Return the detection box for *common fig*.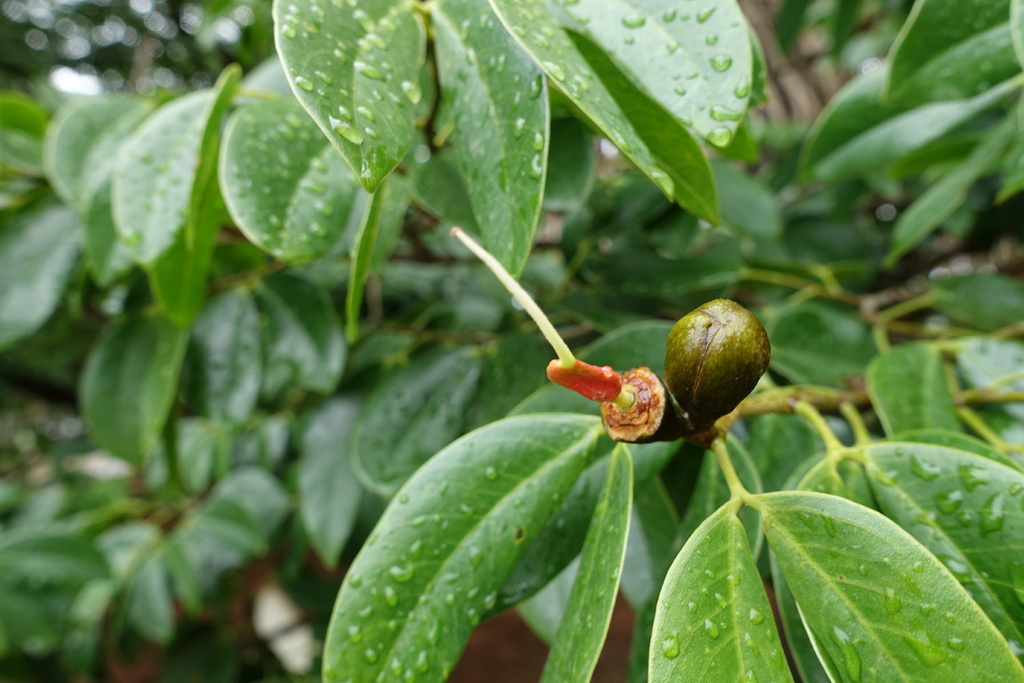
BBox(661, 296, 770, 426).
